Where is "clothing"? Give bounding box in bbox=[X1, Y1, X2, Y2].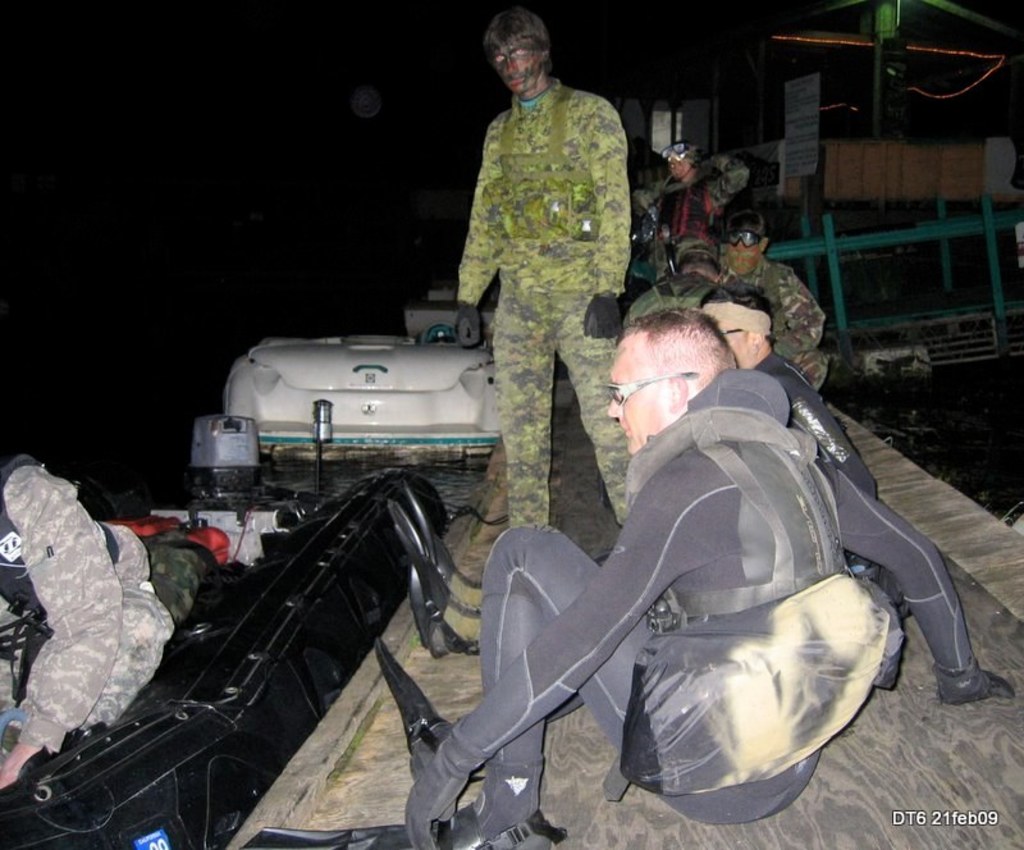
bbox=[440, 361, 982, 833].
